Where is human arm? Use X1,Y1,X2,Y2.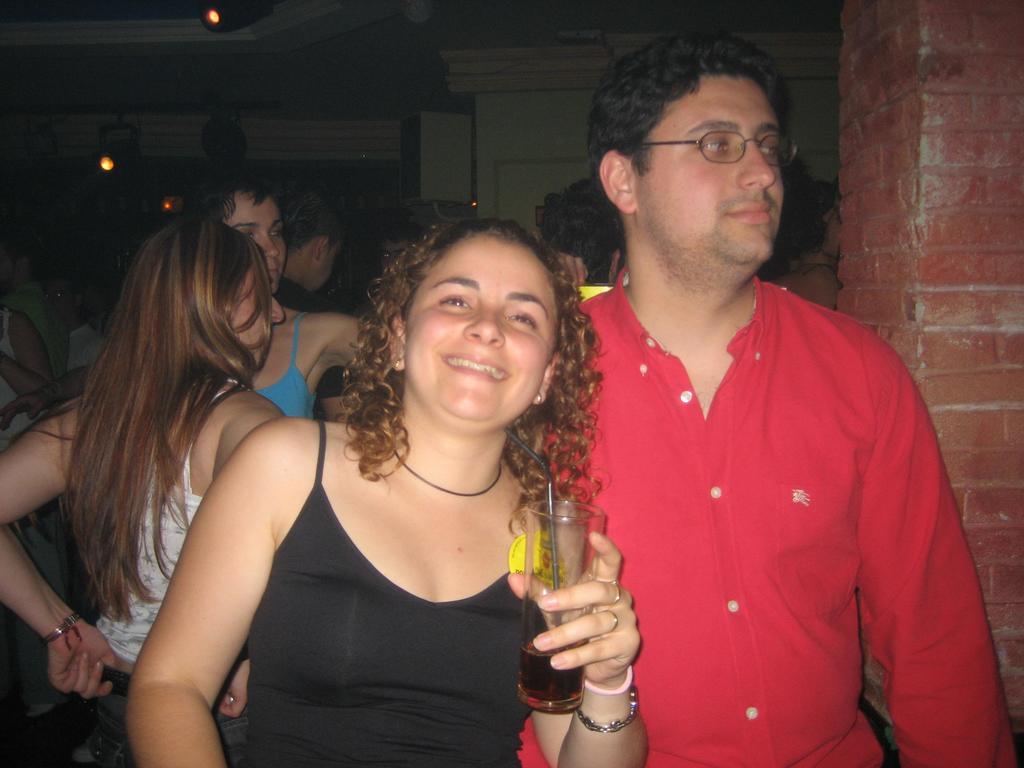
0,304,56,398.
